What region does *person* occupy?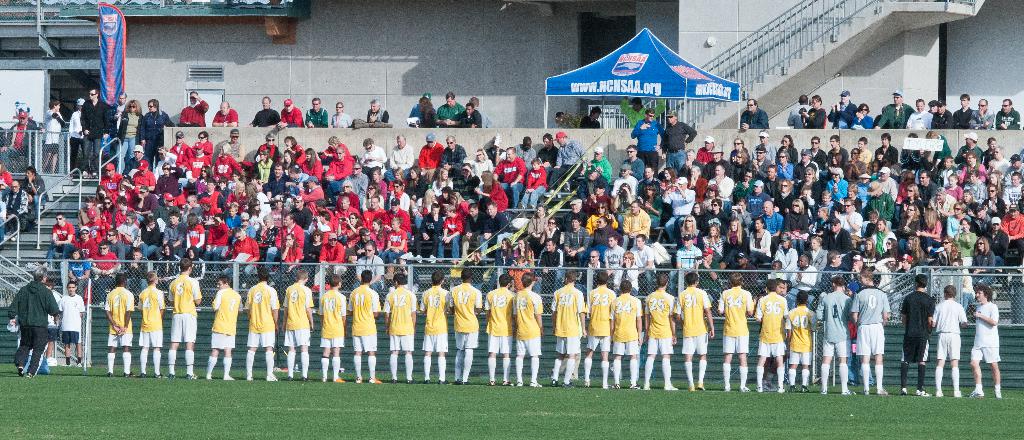
bbox(261, 219, 277, 245).
